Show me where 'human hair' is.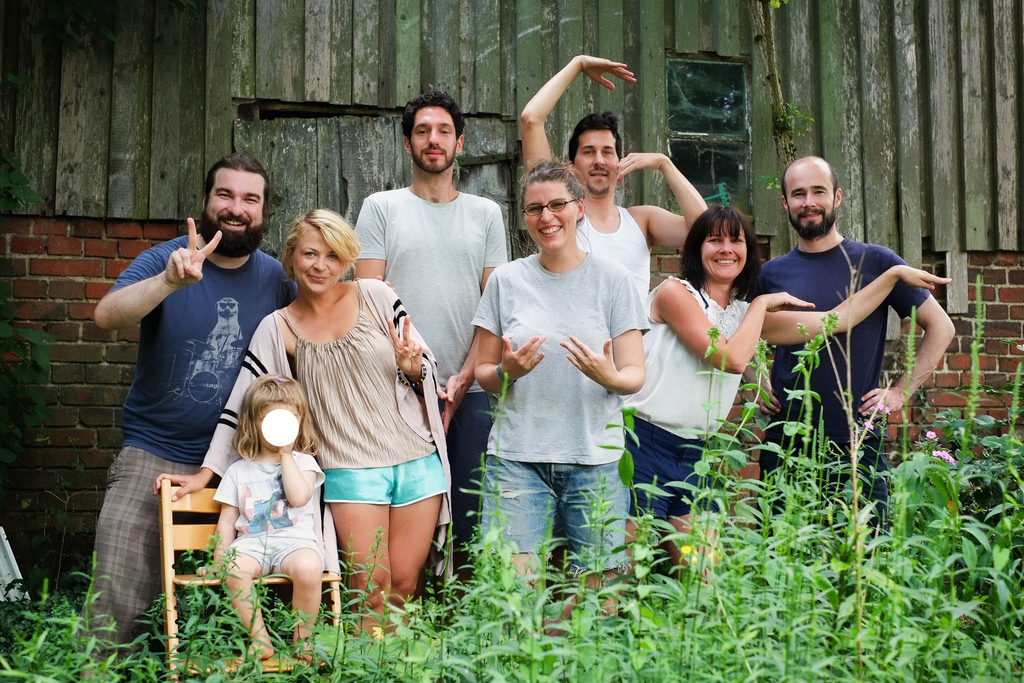
'human hair' is at <box>271,204,350,297</box>.
